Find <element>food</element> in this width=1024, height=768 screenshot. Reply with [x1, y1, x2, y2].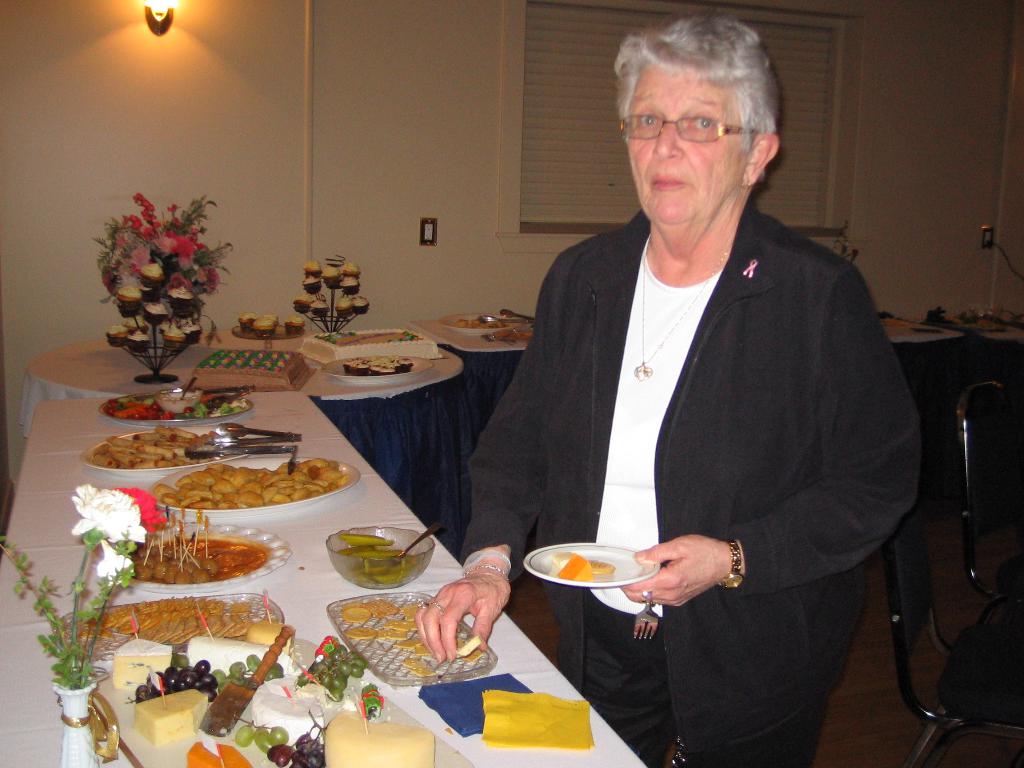
[189, 347, 310, 392].
